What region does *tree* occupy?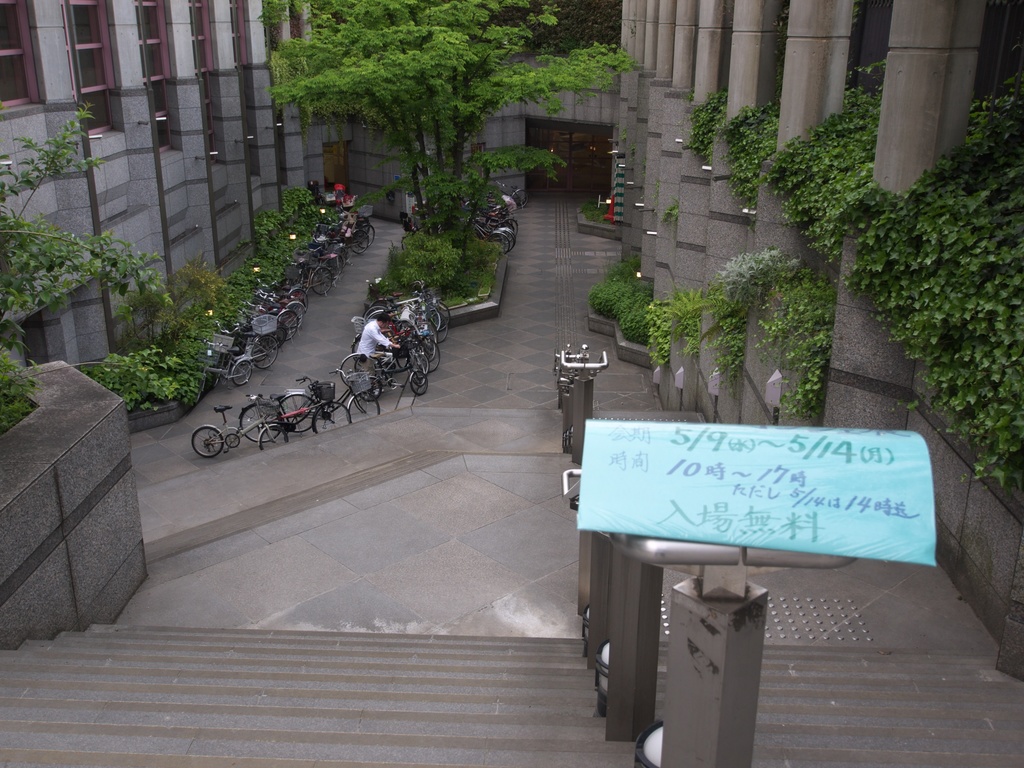
[x1=184, y1=248, x2=223, y2=309].
